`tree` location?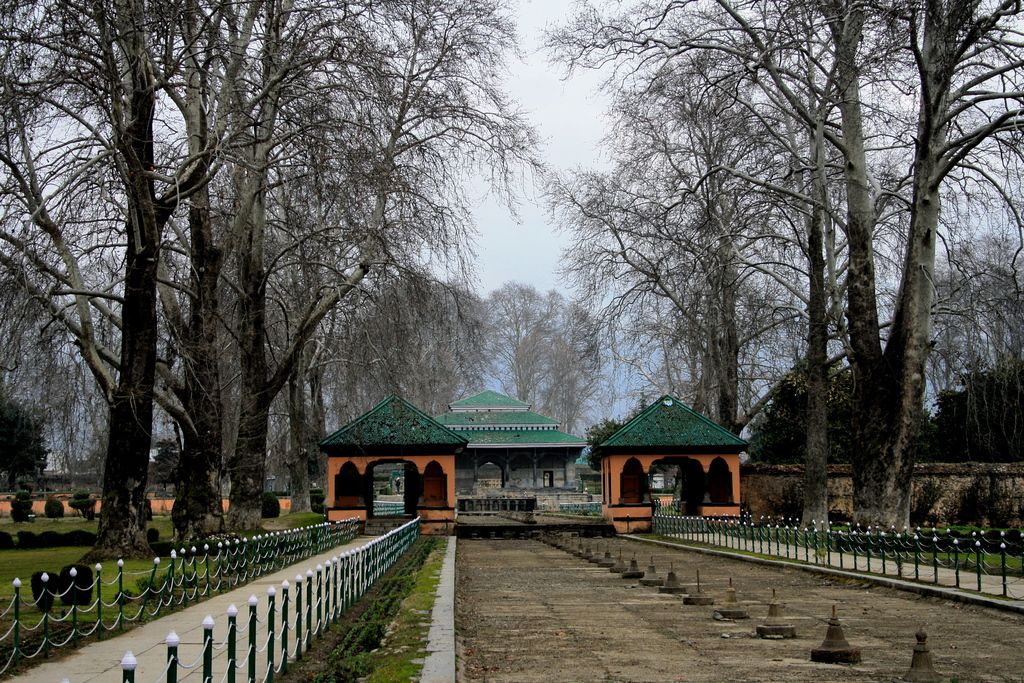
select_region(152, 0, 348, 544)
